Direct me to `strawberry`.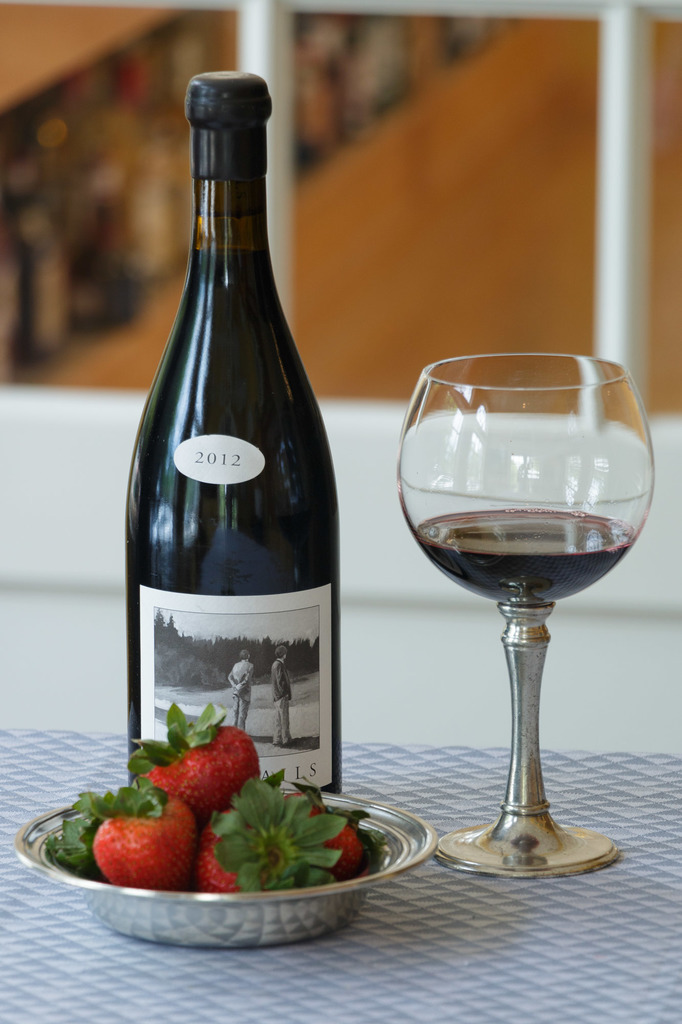
Direction: 135 701 263 817.
